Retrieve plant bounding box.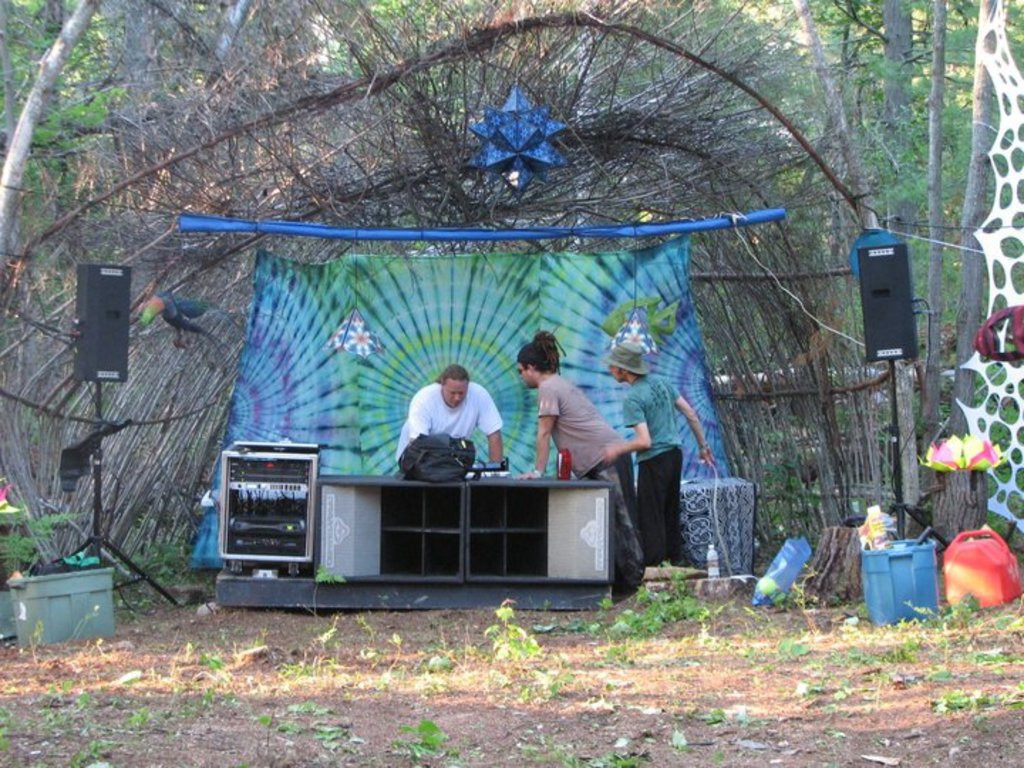
Bounding box: detection(924, 596, 986, 629).
